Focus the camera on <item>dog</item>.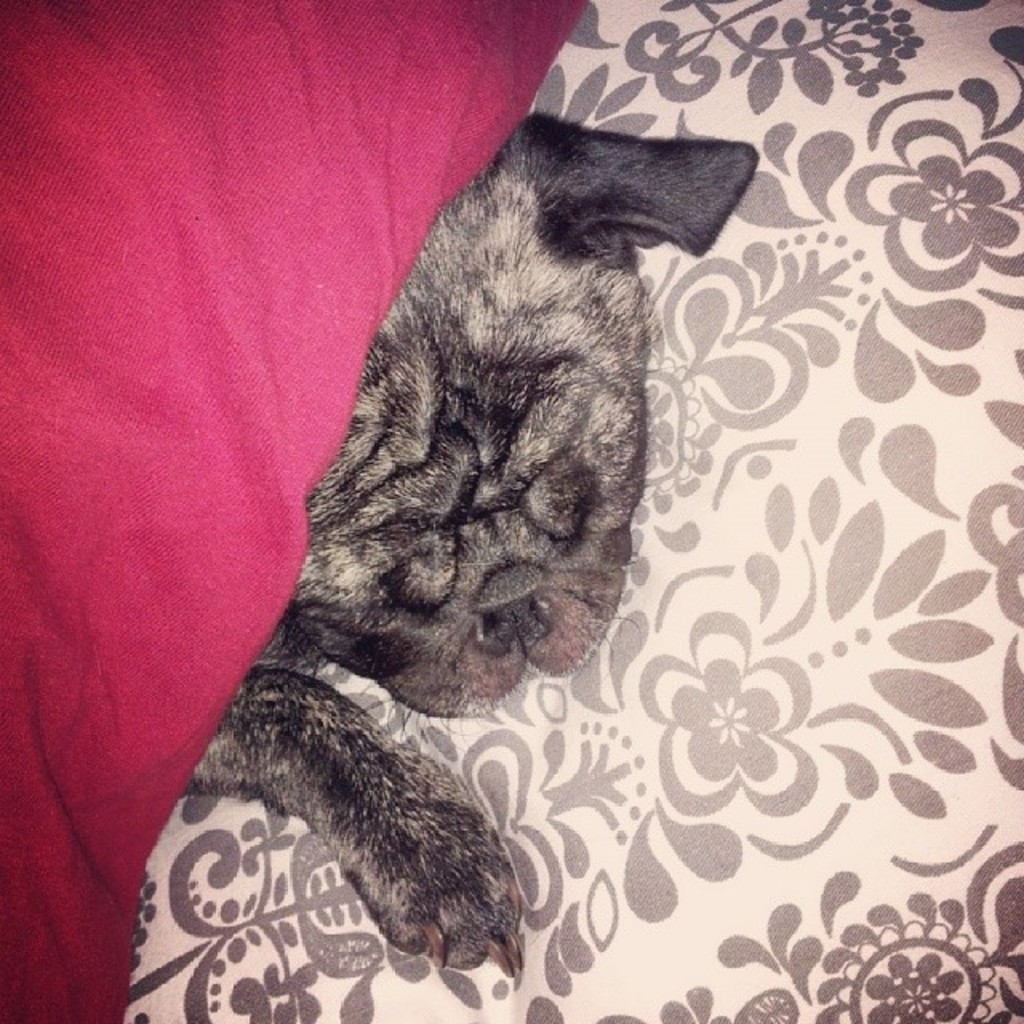
Focus region: <bbox>174, 112, 762, 976</bbox>.
